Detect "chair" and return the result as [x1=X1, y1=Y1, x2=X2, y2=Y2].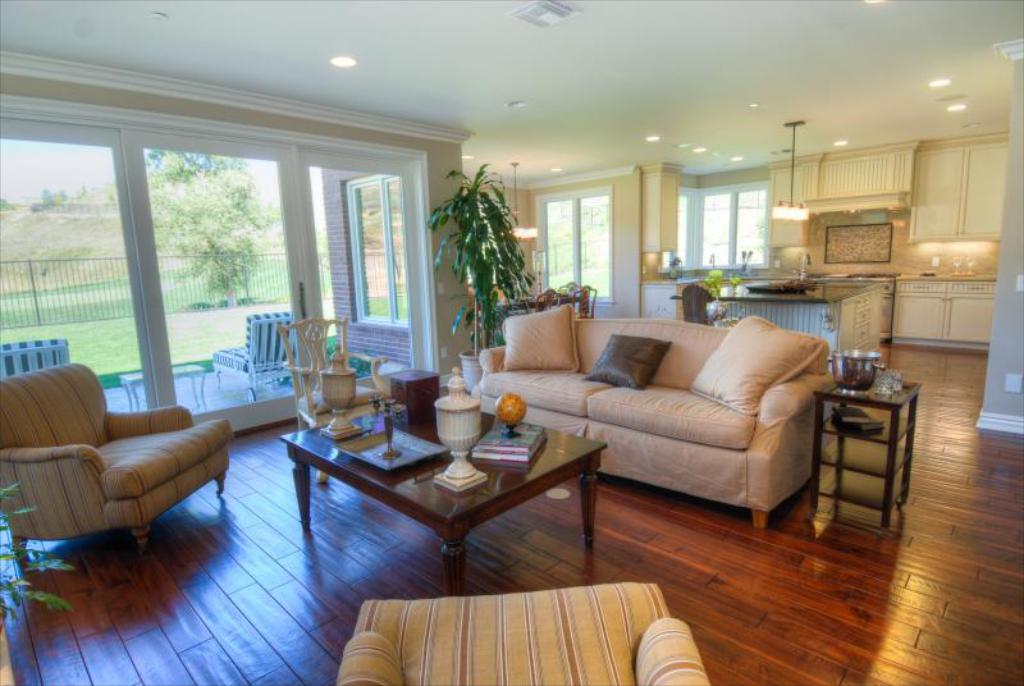
[x1=334, y1=585, x2=708, y2=685].
